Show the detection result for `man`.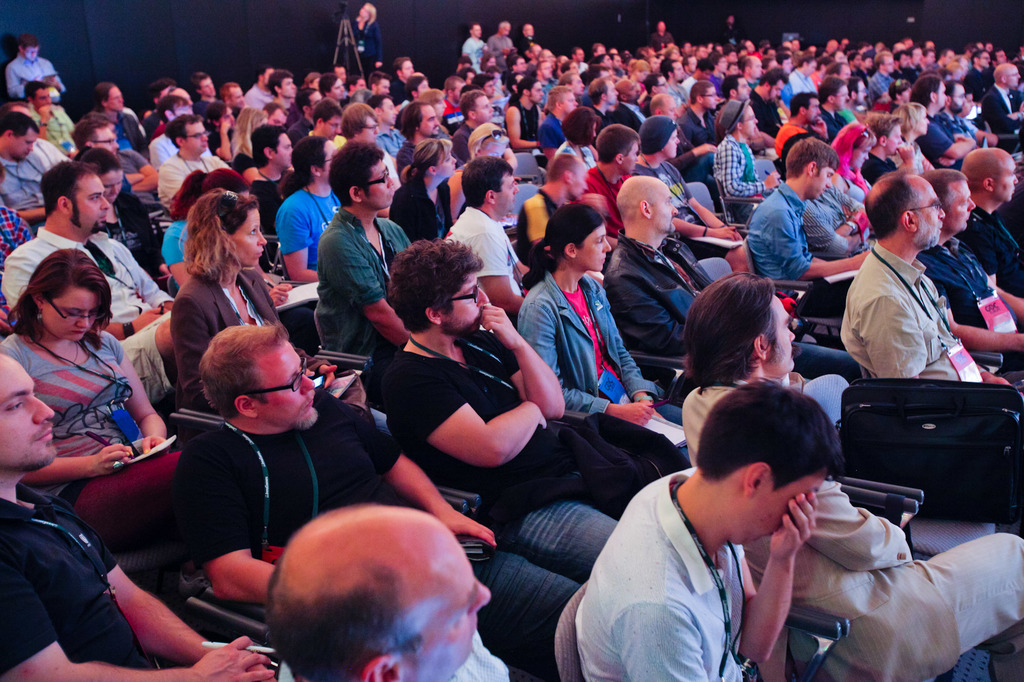
(left=218, top=77, right=250, bottom=115).
